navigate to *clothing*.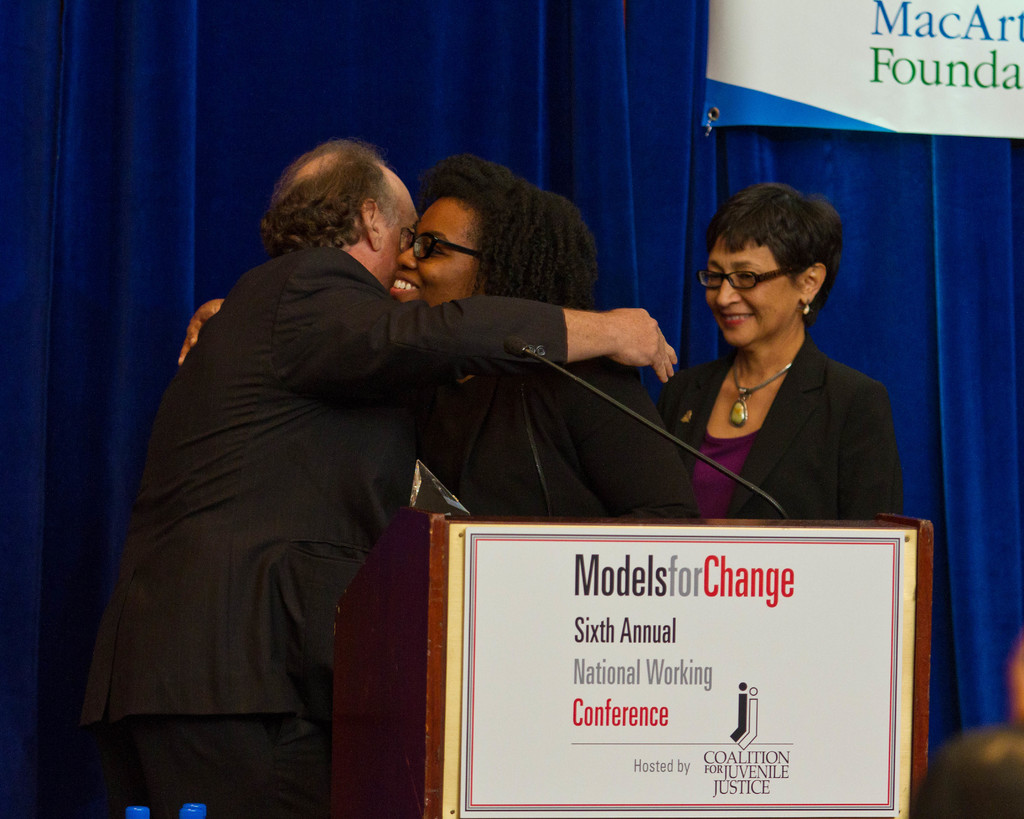
Navigation target: [416,367,702,515].
